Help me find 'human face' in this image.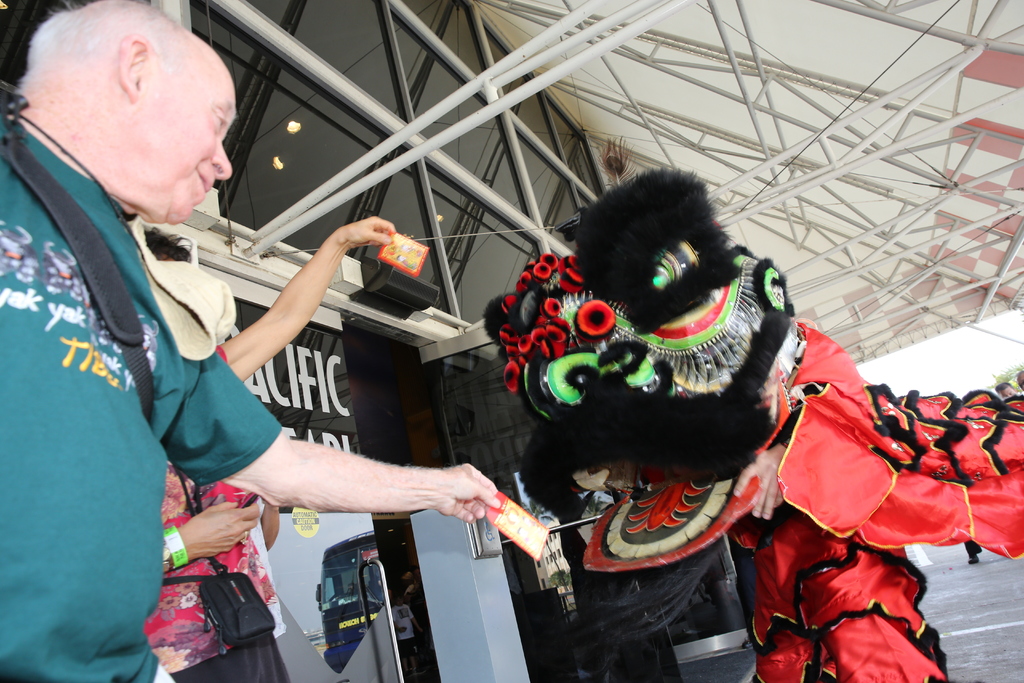
Found it: x1=135, y1=78, x2=230, y2=219.
